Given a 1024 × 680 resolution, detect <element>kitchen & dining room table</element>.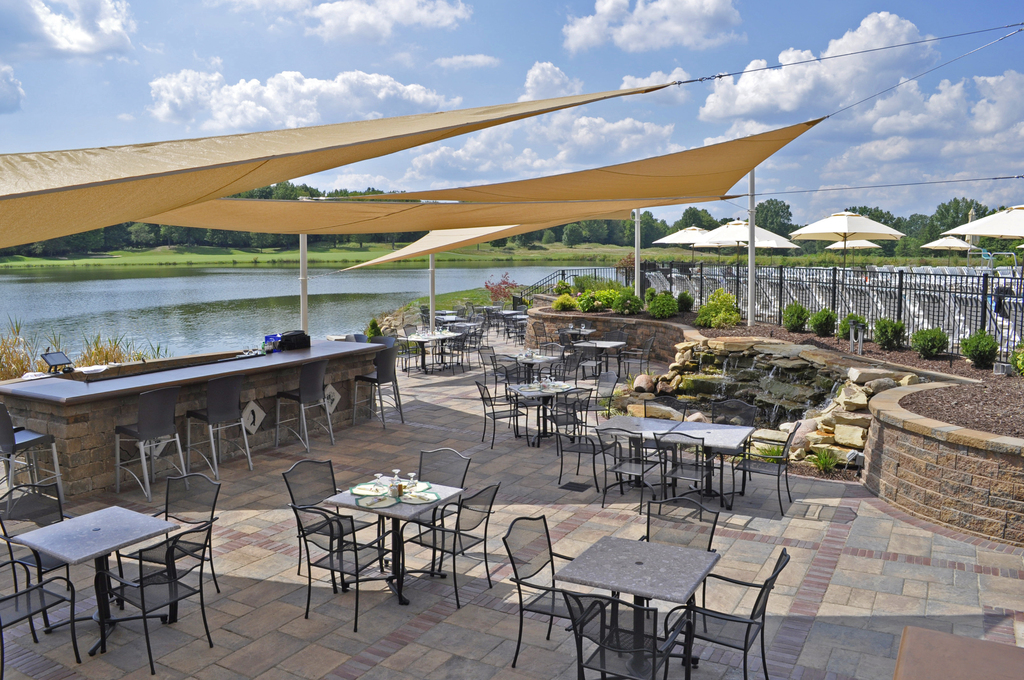
<box>9,503,182,659</box>.
